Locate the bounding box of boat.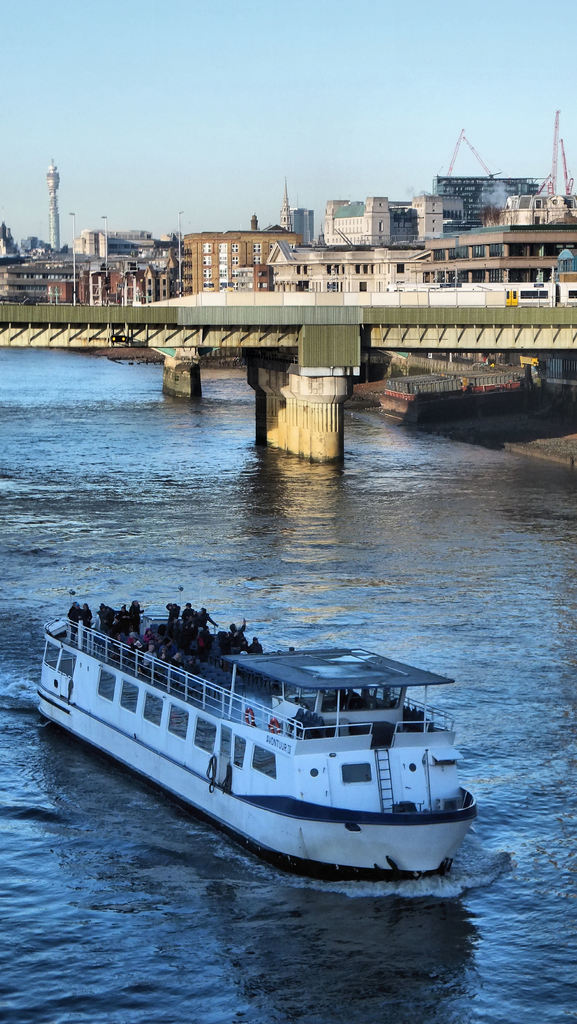
Bounding box: detection(22, 579, 472, 883).
